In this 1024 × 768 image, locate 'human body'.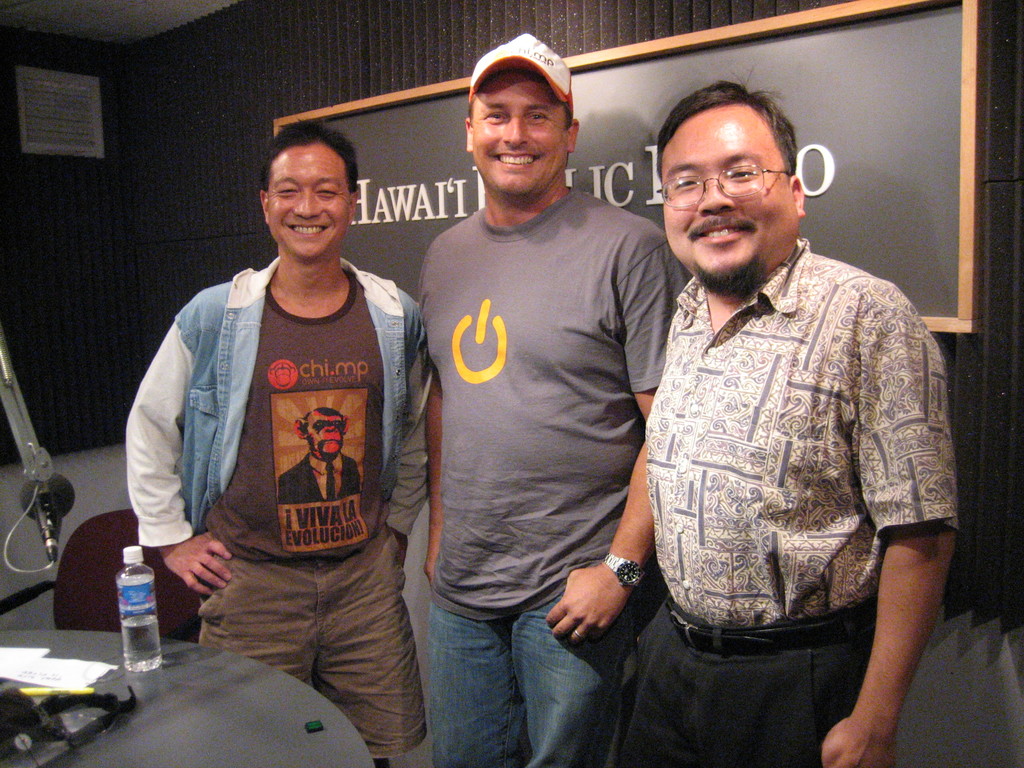
Bounding box: x1=416 y1=197 x2=698 y2=767.
